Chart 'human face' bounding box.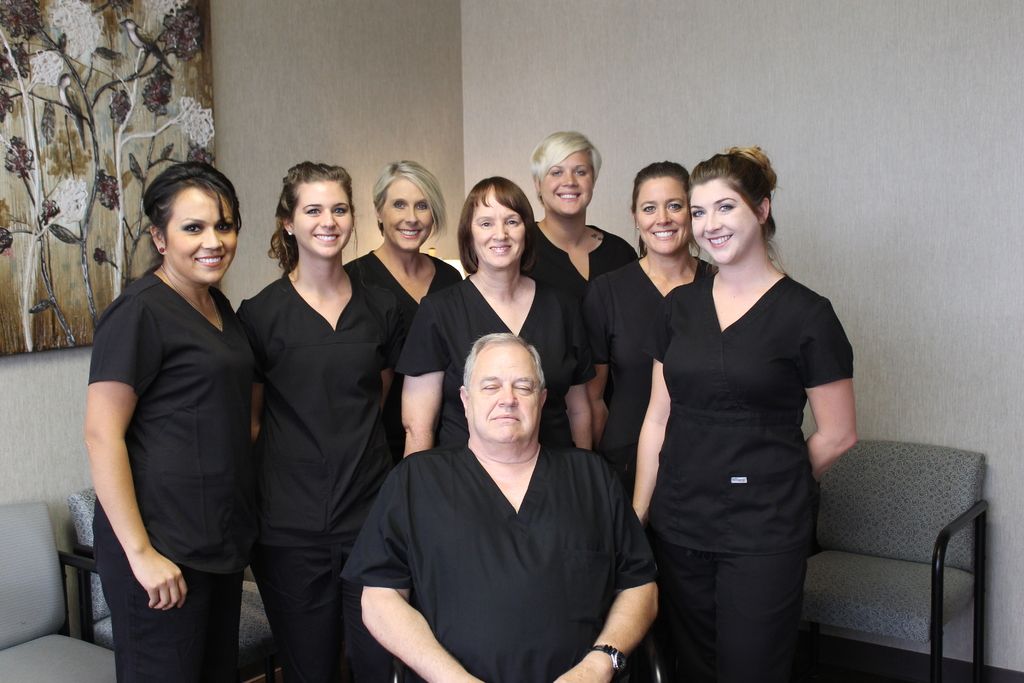
Charted: (left=384, top=179, right=434, bottom=254).
